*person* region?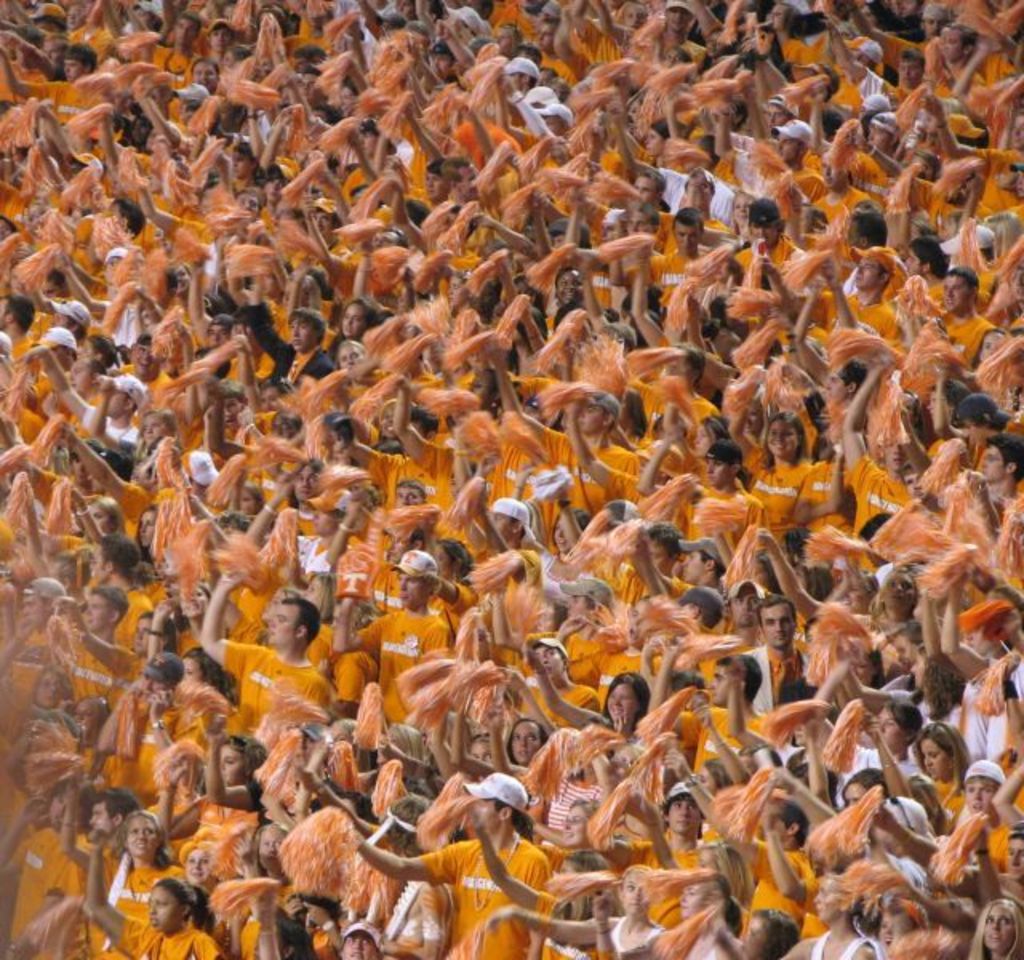
190 579 341 733
